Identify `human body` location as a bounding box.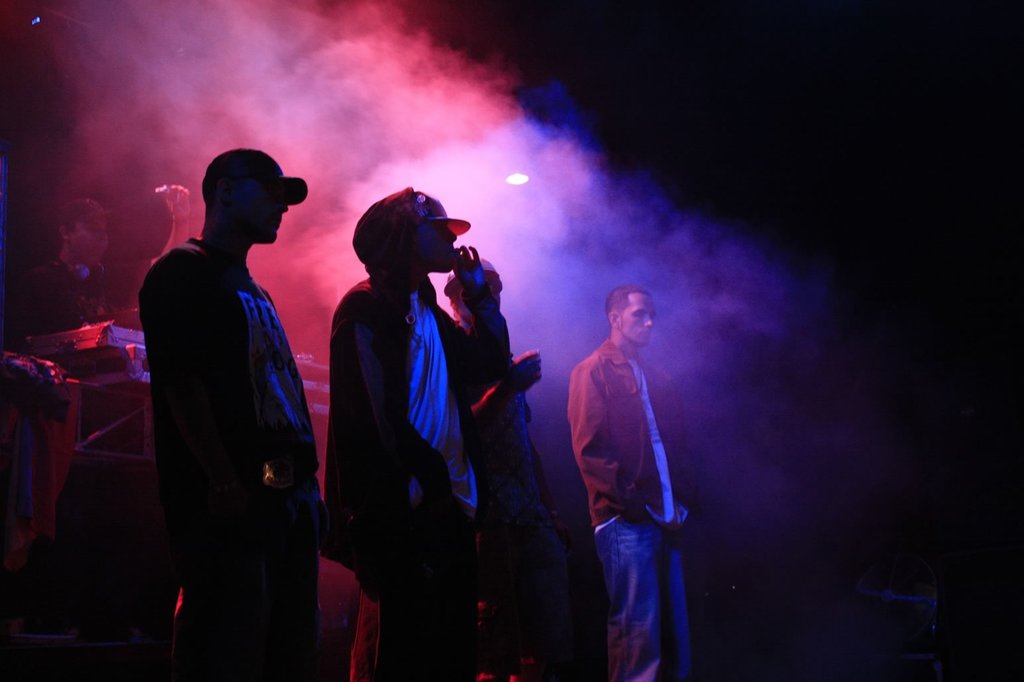
460/374/559/681.
